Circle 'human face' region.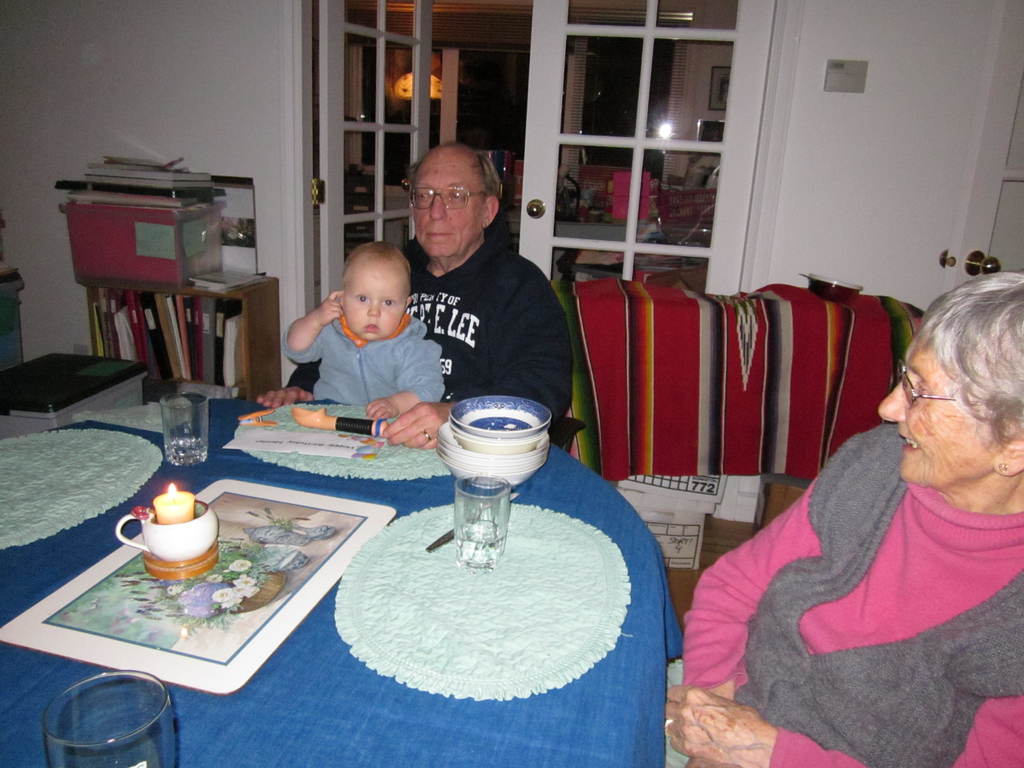
Region: {"left": 414, "top": 146, "right": 480, "bottom": 265}.
